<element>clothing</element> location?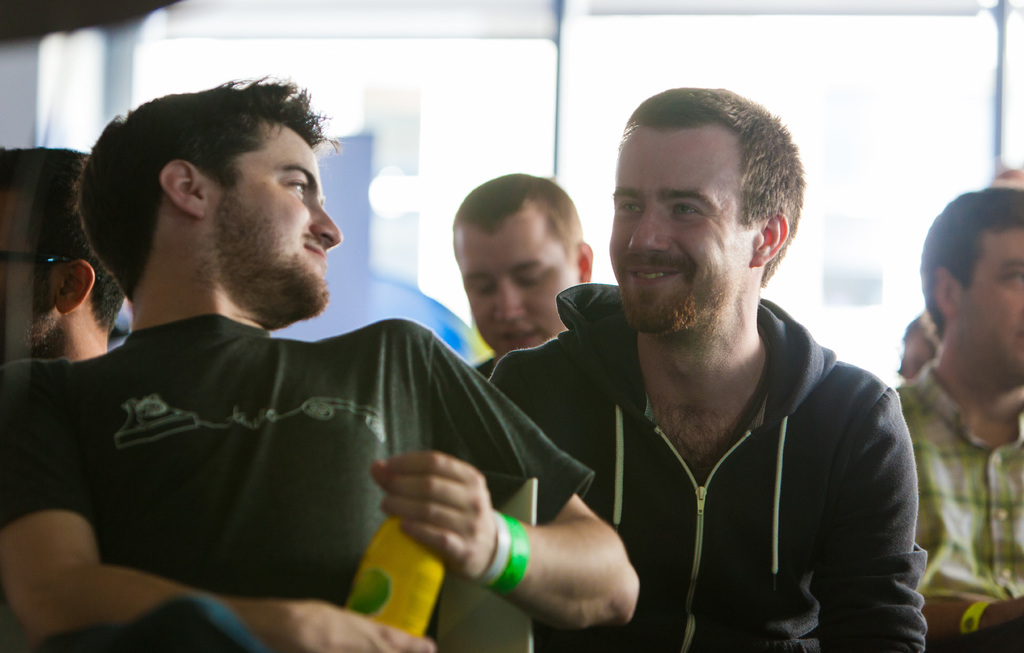
pyautogui.locateOnScreen(474, 350, 497, 383)
